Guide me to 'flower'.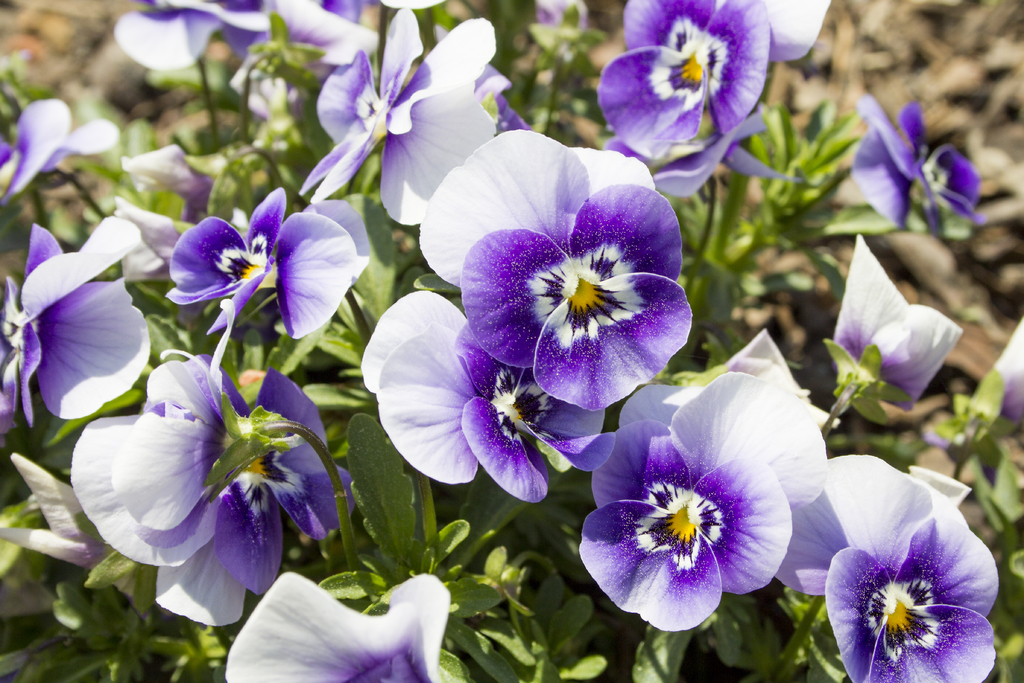
Guidance: locate(583, 396, 830, 647).
